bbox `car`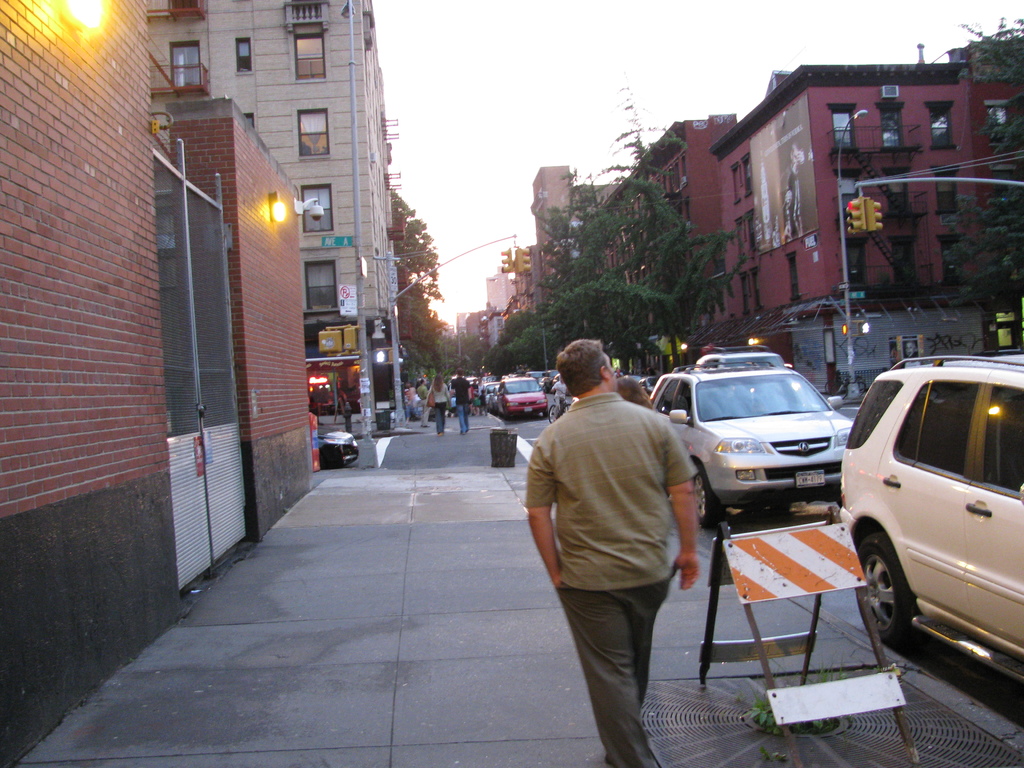
pyautogui.locateOnScreen(837, 352, 1023, 685)
